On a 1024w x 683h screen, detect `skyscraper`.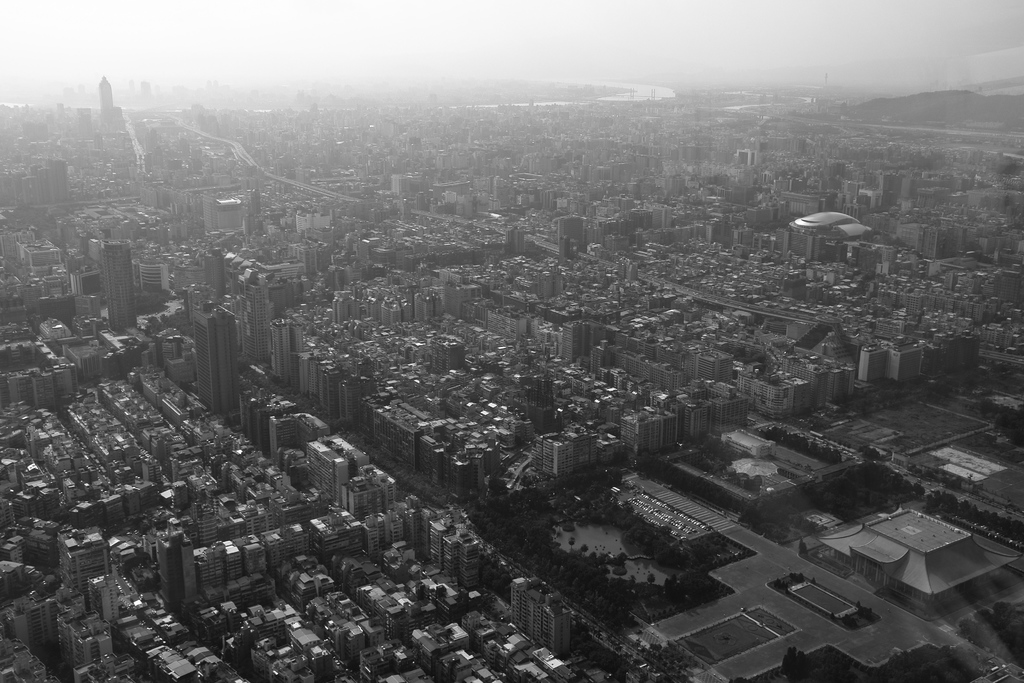
[x1=675, y1=390, x2=710, y2=436].
